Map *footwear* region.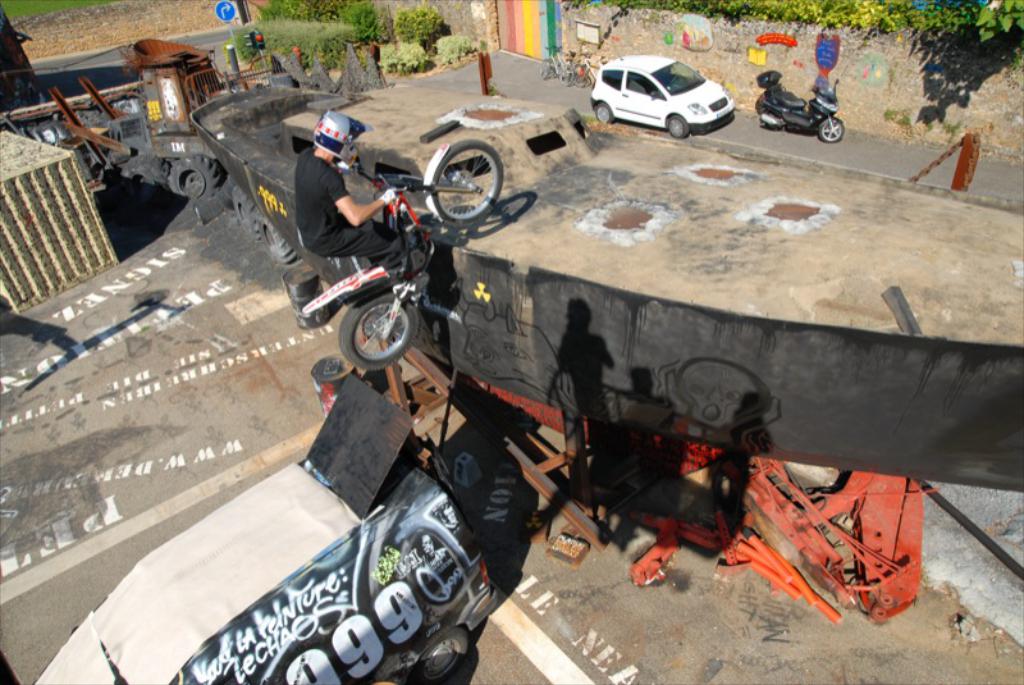
Mapped to [x1=393, y1=274, x2=430, y2=305].
